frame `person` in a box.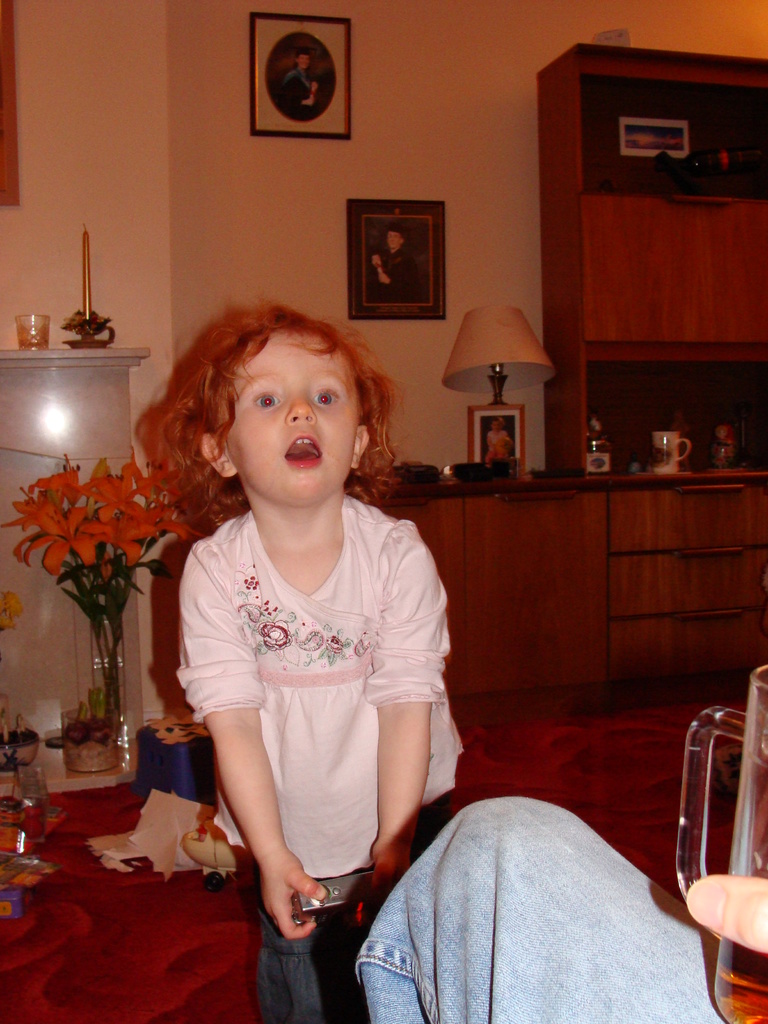
left=136, top=289, right=471, bottom=975.
